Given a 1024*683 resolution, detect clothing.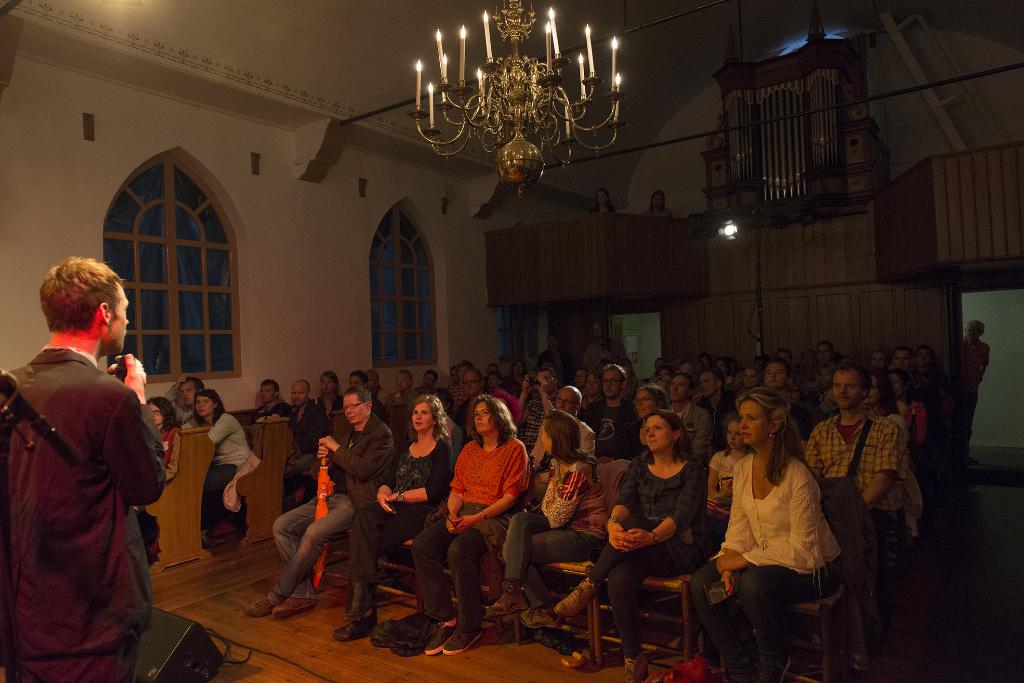
276 413 417 599.
